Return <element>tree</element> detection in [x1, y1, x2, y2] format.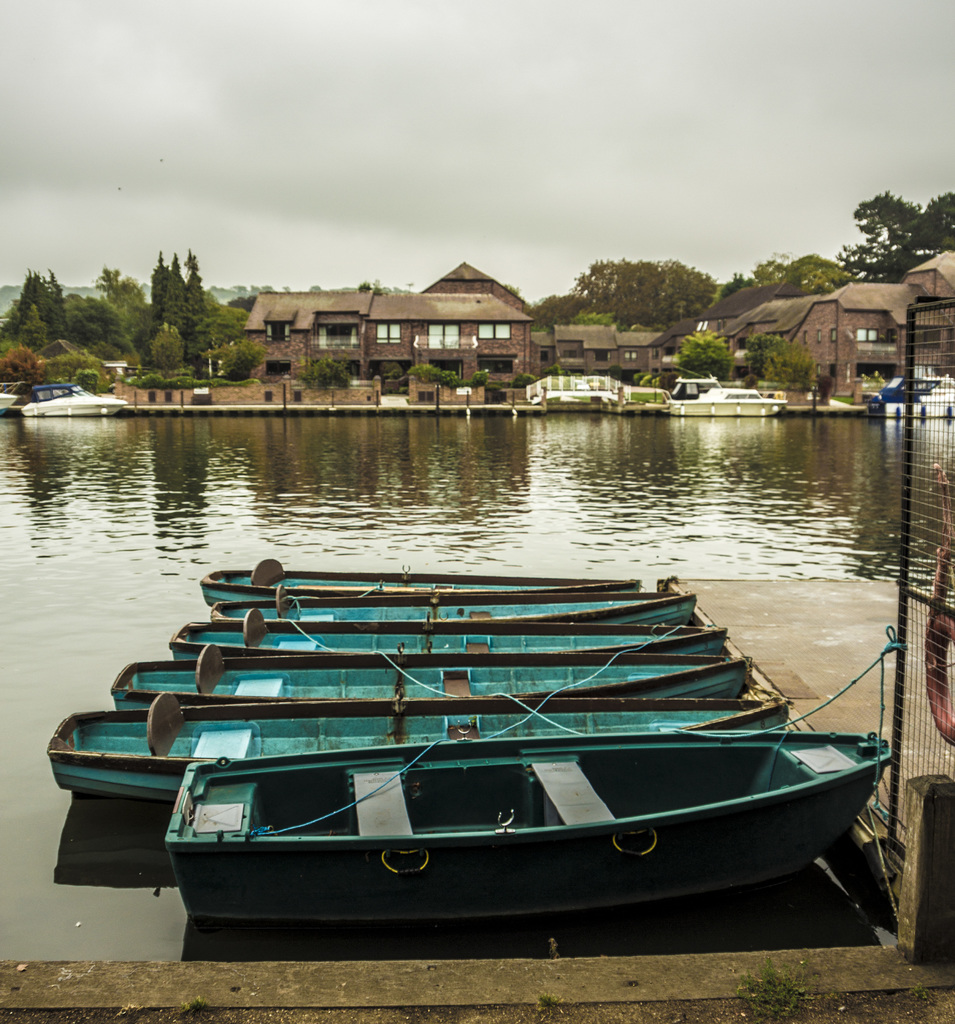
[4, 268, 70, 340].
